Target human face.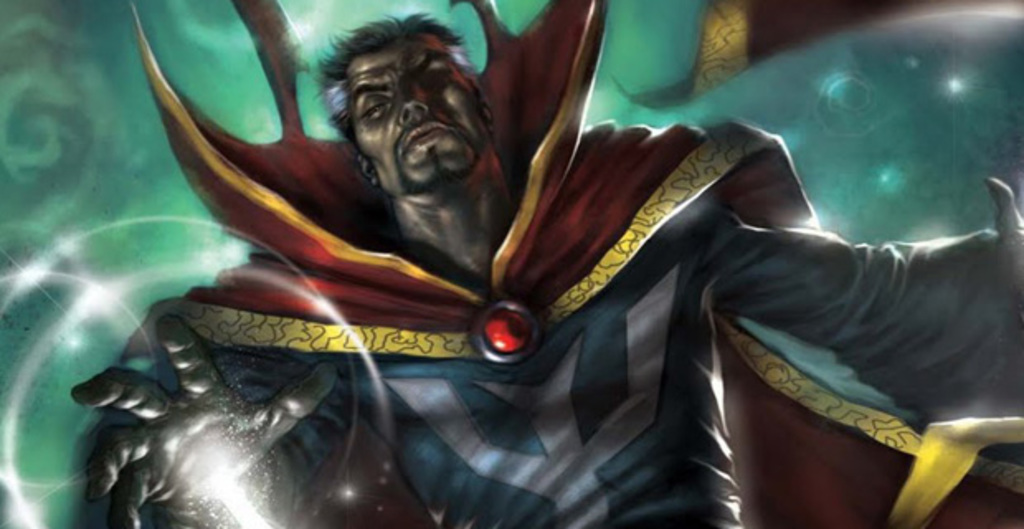
Target region: select_region(347, 28, 489, 197).
